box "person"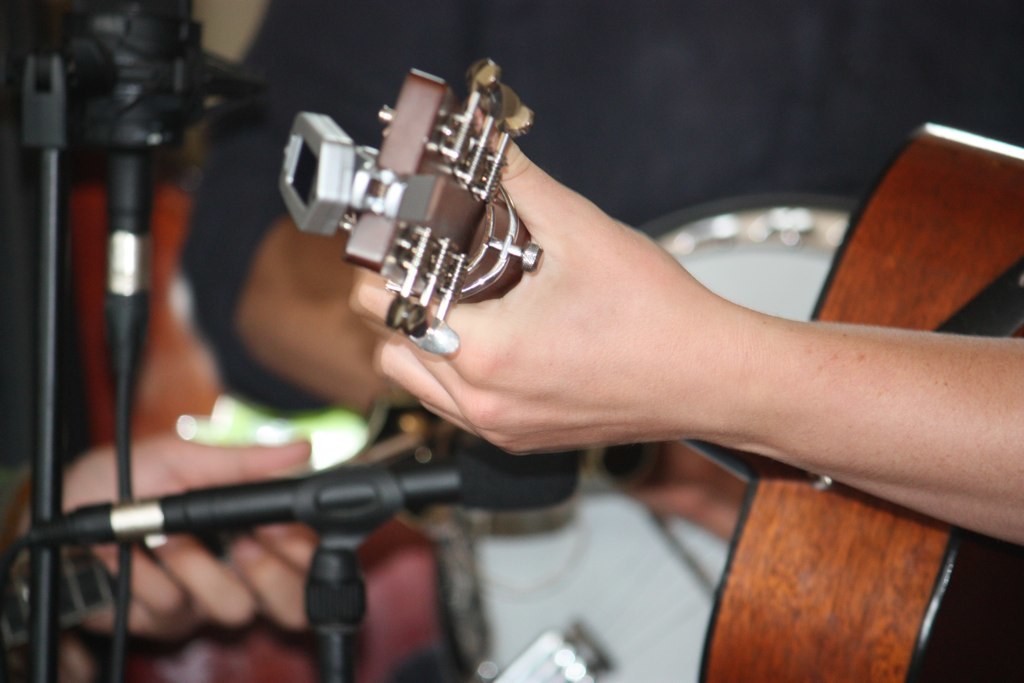
region(0, 0, 324, 682)
